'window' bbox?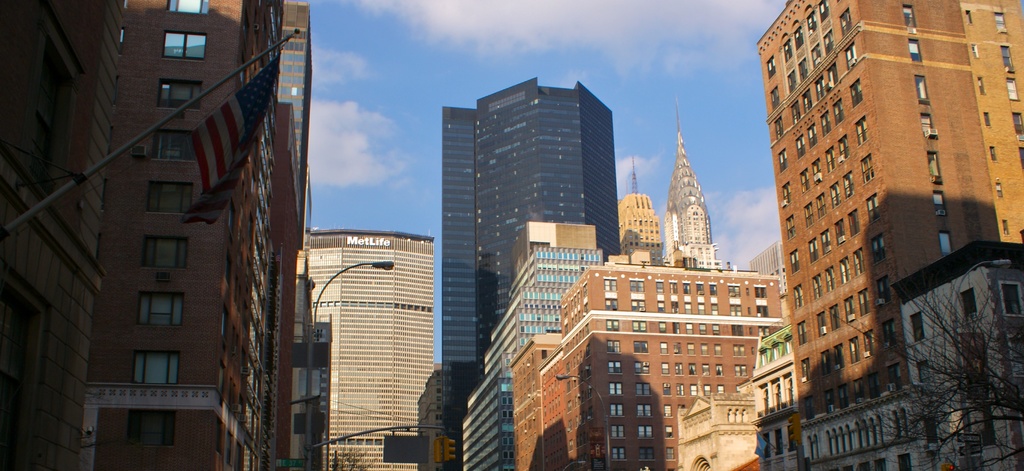
(x1=657, y1=297, x2=666, y2=314)
